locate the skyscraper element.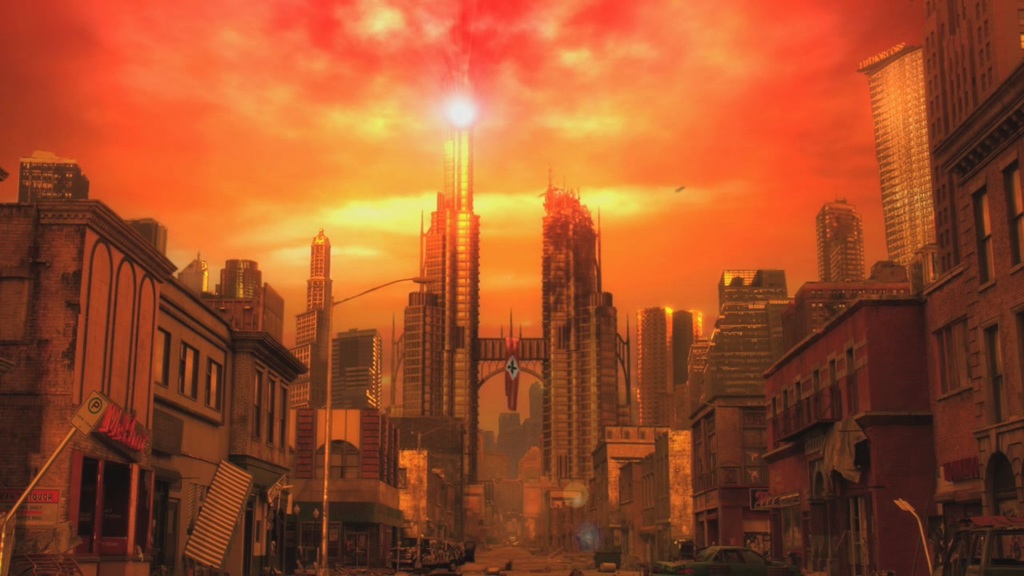
Element bbox: [x1=18, y1=151, x2=92, y2=202].
